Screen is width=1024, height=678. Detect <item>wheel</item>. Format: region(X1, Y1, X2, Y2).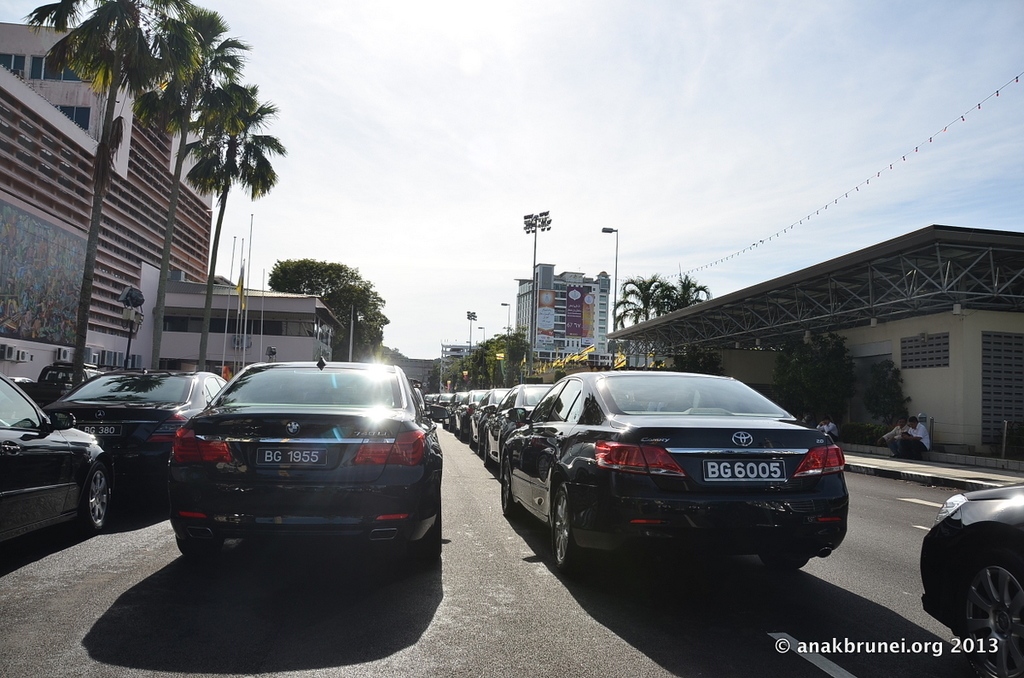
region(468, 438, 474, 449).
